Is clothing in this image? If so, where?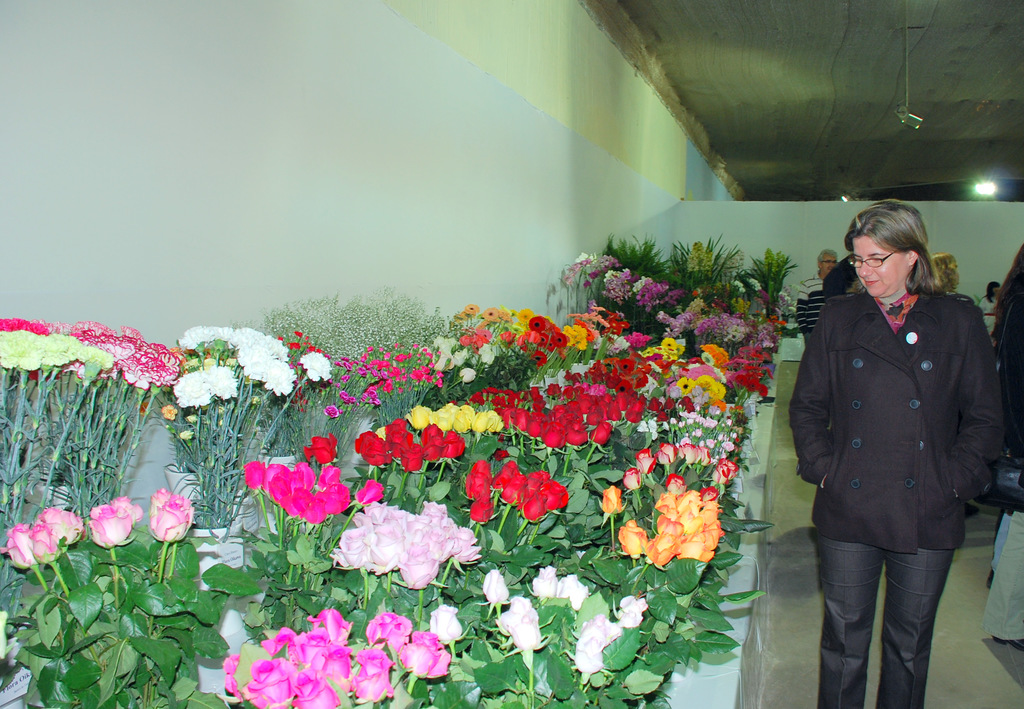
Yes, at locate(976, 291, 998, 328).
